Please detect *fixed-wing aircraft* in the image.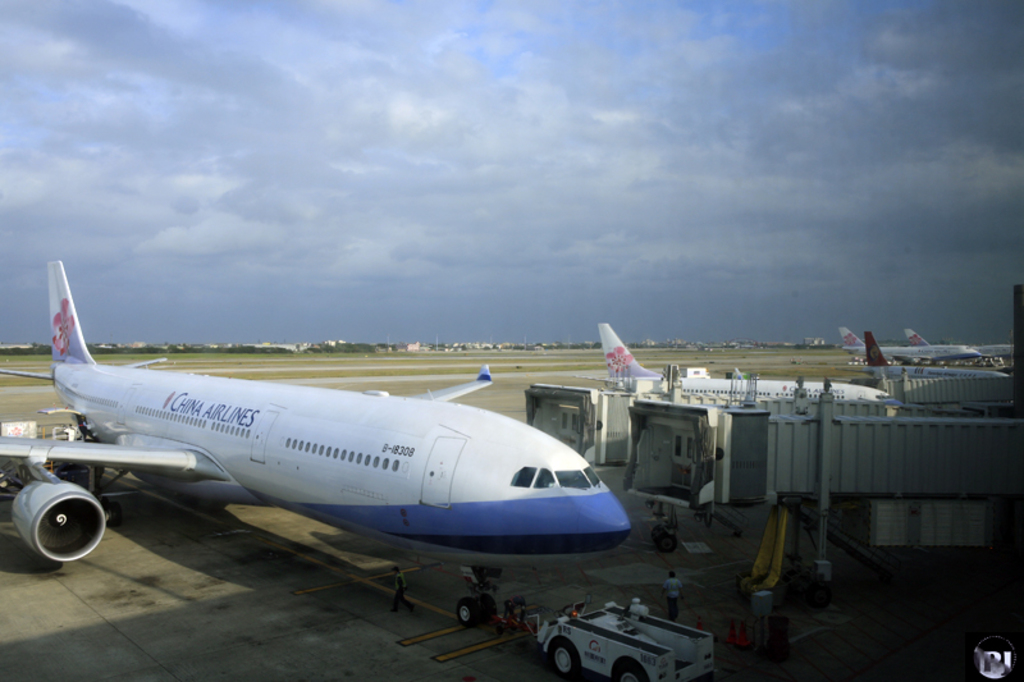
box=[905, 329, 1012, 365].
